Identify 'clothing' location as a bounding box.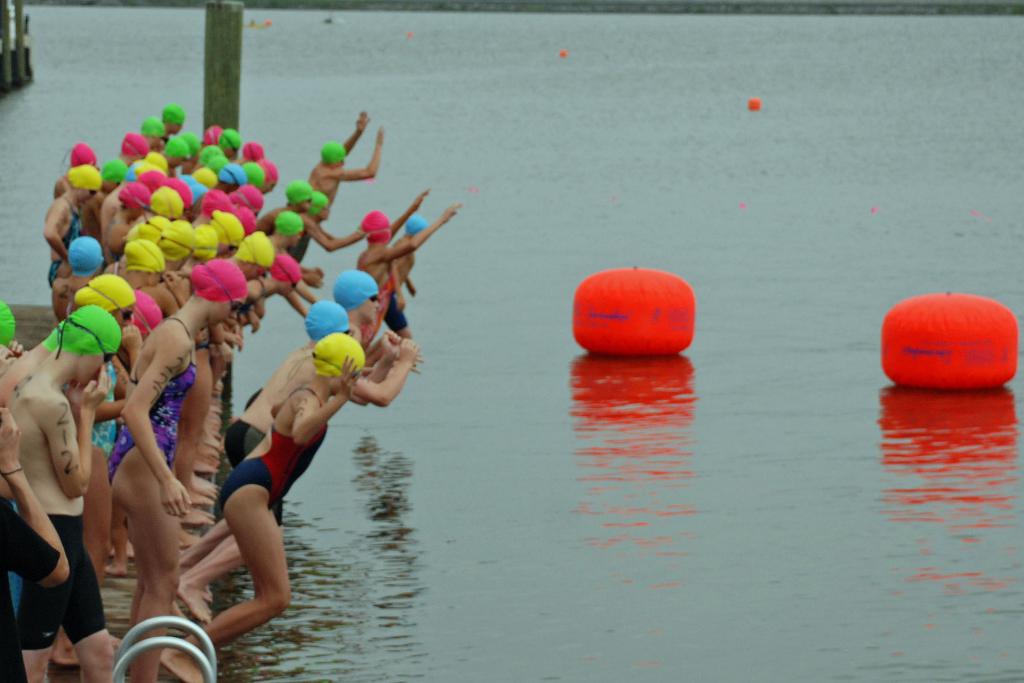
pyautogui.locateOnScreen(205, 406, 348, 523).
